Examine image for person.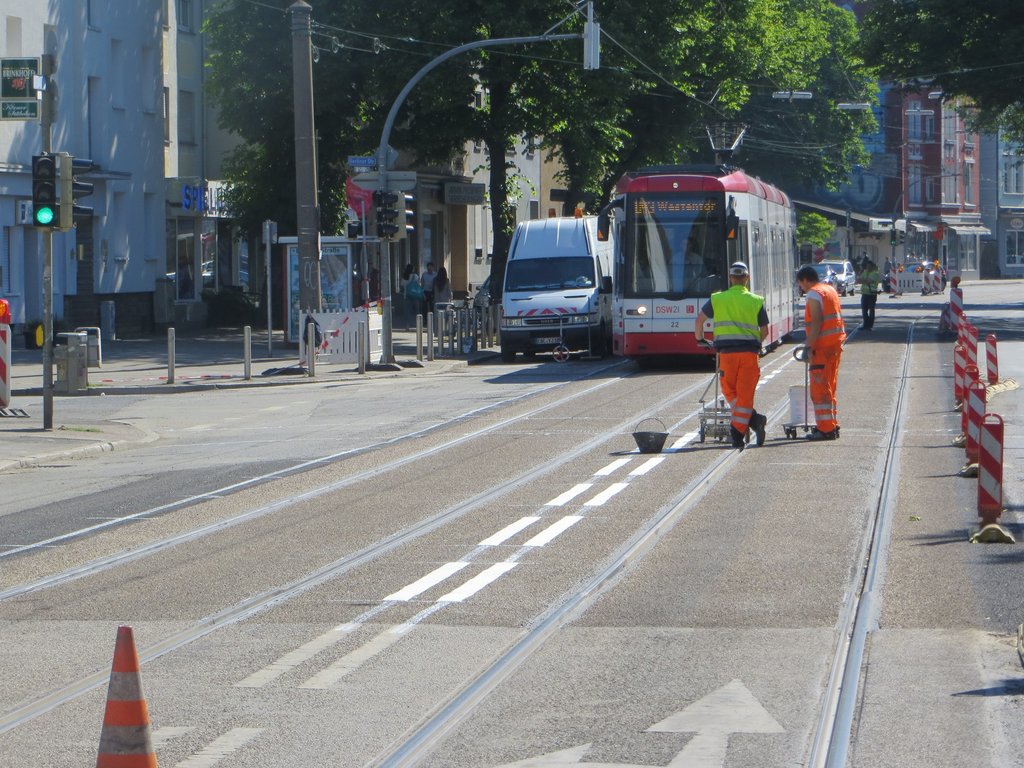
Examination result: <box>399,262,429,319</box>.
